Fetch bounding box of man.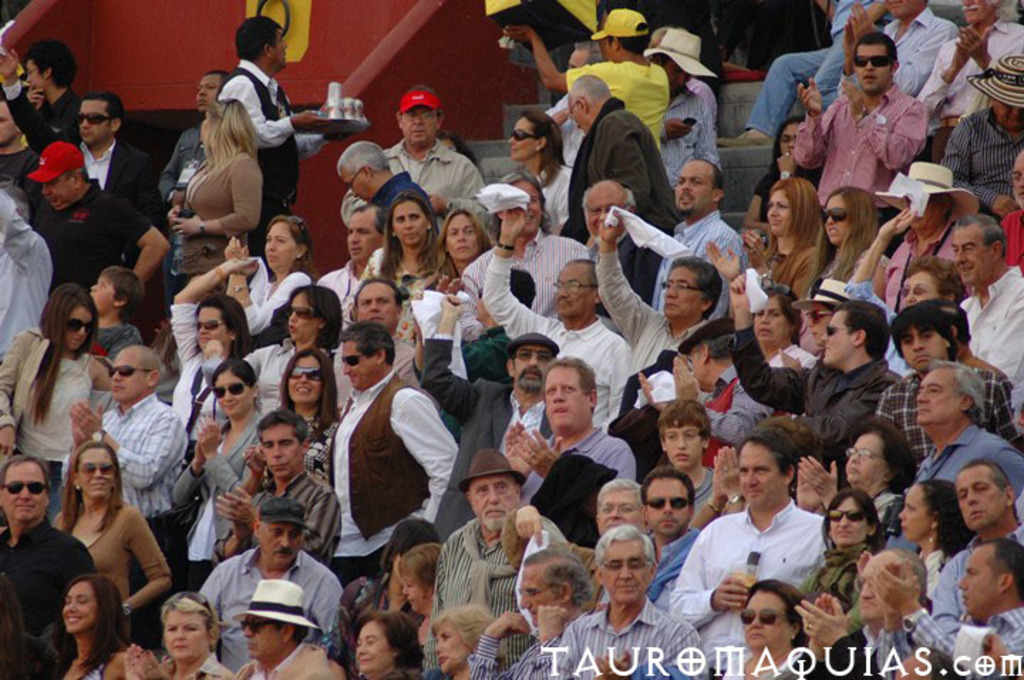
Bbox: 789/541/942/679.
